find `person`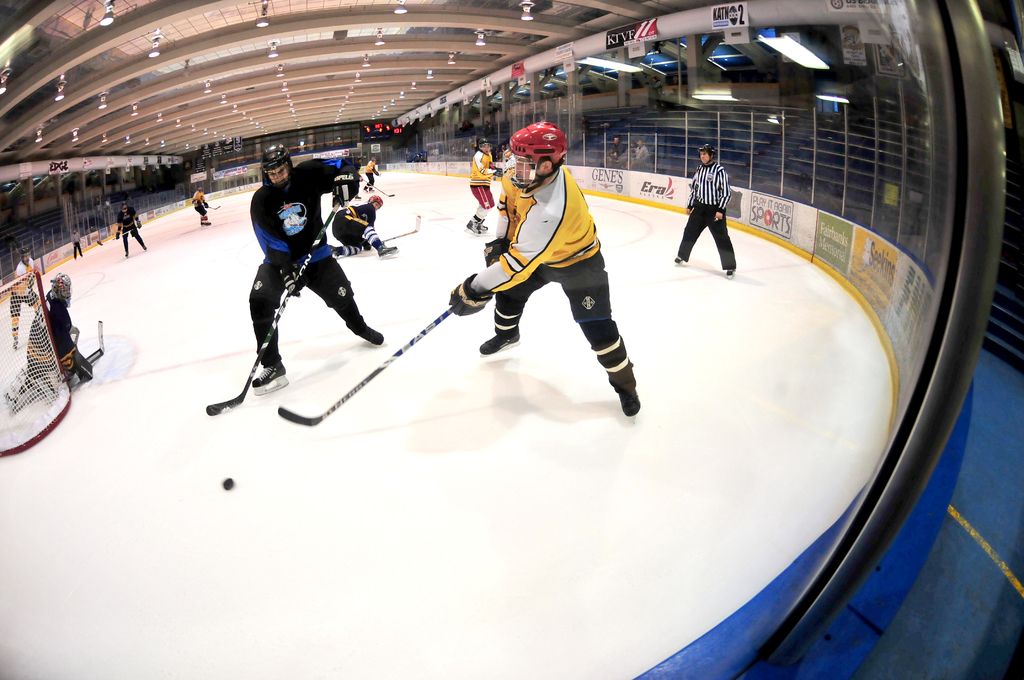
bbox=(355, 162, 368, 187)
